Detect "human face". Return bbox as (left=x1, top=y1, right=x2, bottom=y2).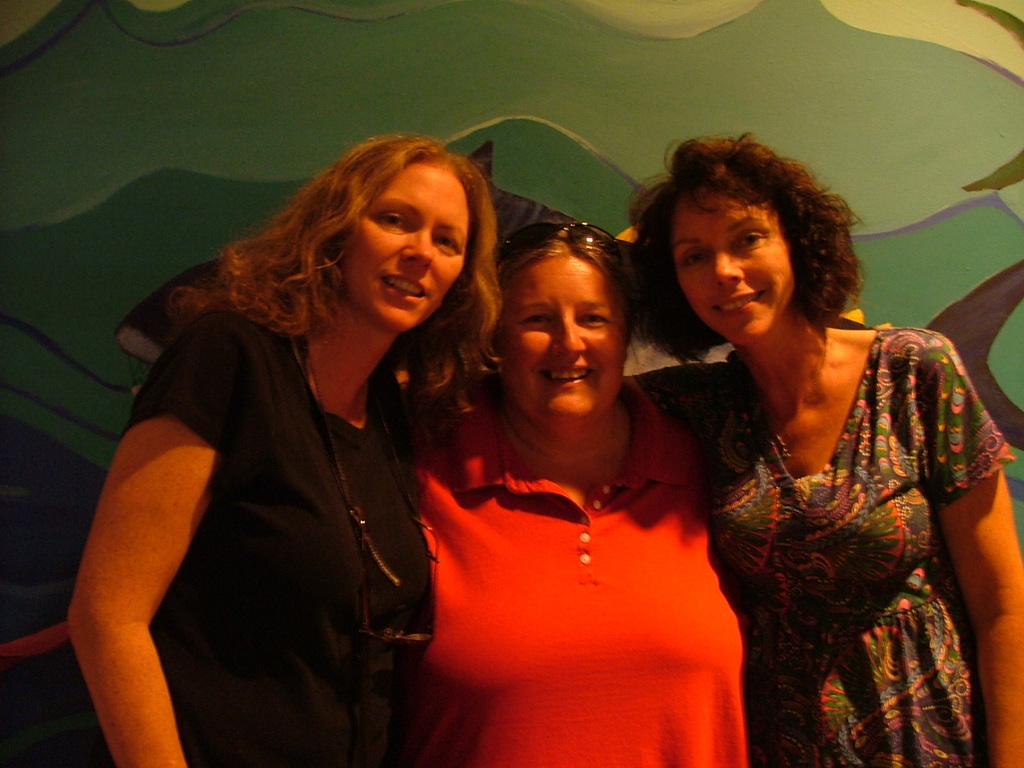
(left=679, top=191, right=789, bottom=350).
